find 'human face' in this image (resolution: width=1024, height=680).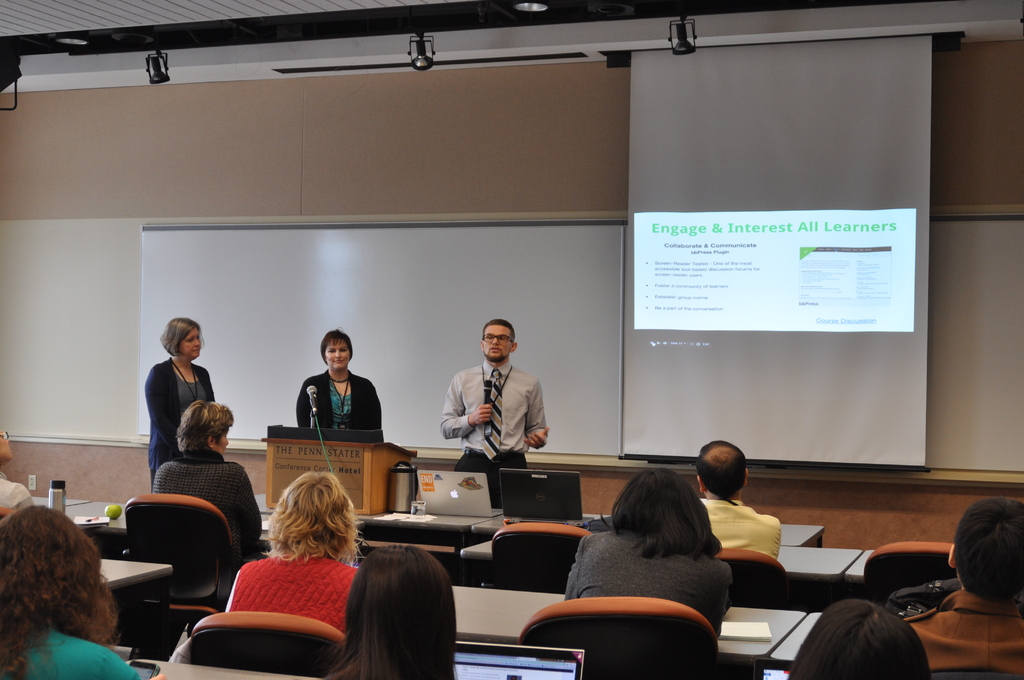
482,325,512,362.
